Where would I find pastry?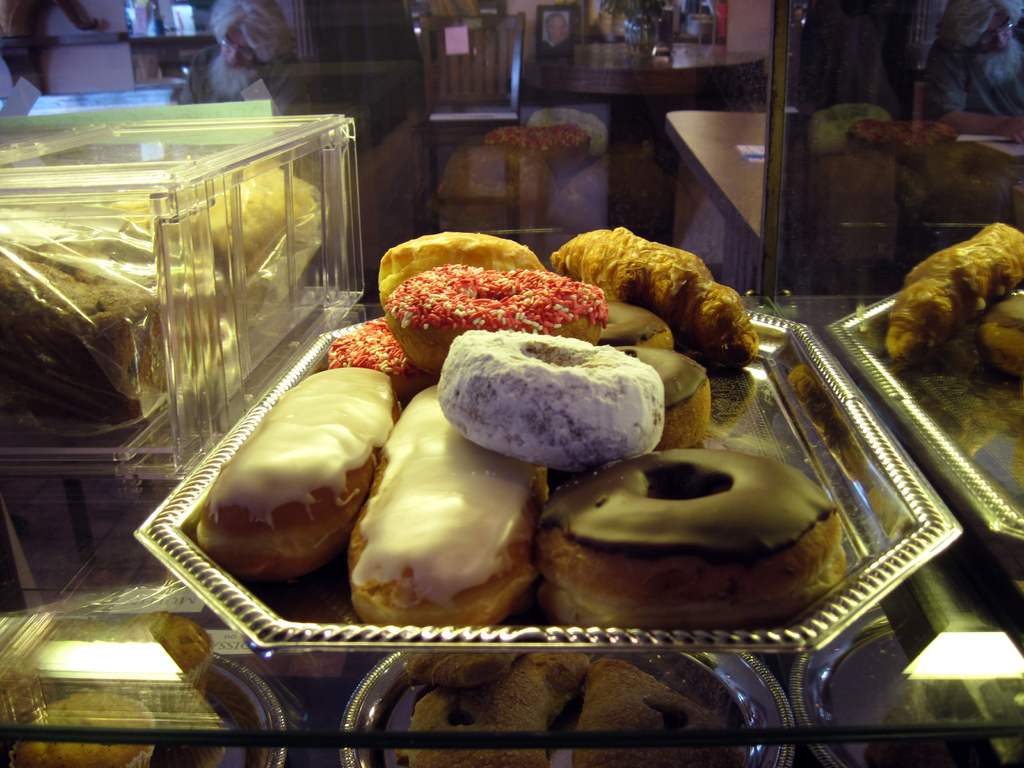
At select_region(397, 652, 612, 766).
